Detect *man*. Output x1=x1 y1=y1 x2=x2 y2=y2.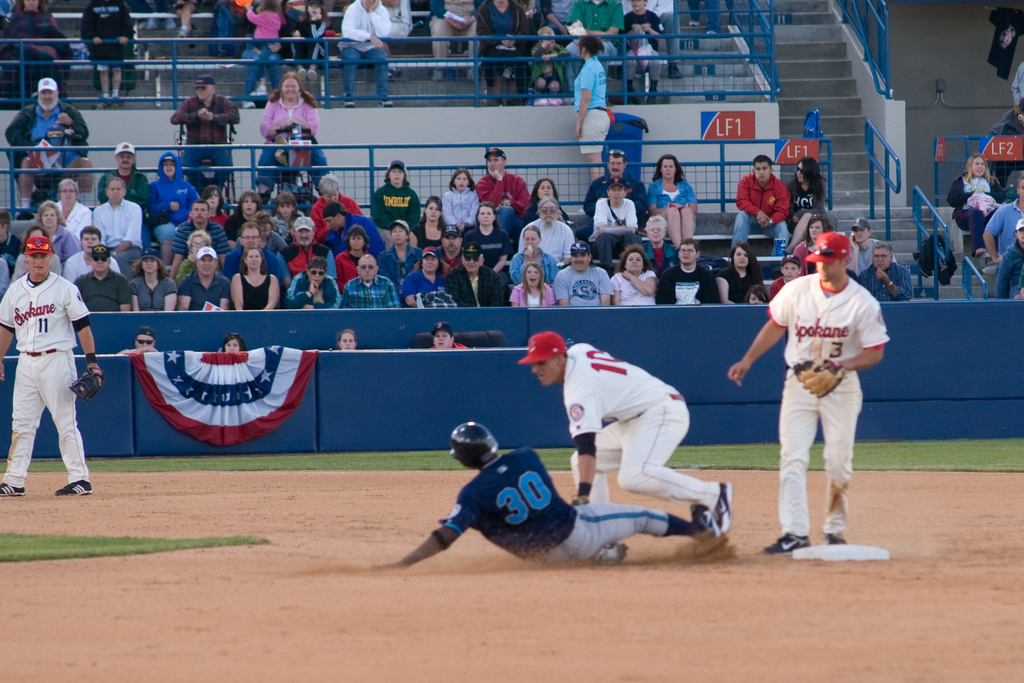
x1=844 y1=212 x2=904 y2=268.
